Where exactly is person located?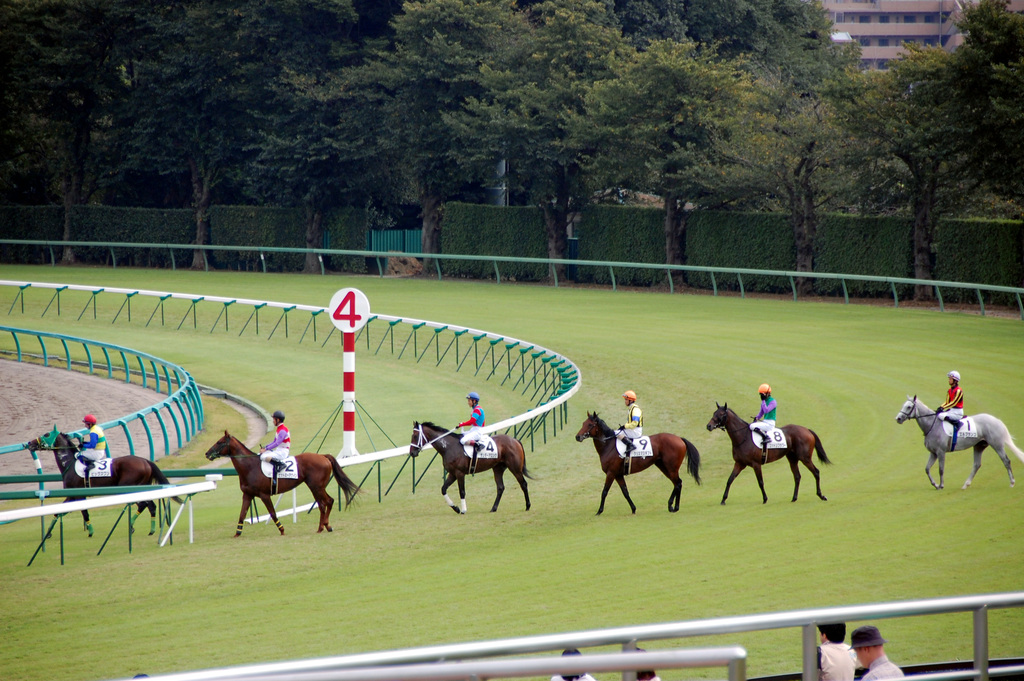
Its bounding box is x1=844, y1=634, x2=902, y2=680.
